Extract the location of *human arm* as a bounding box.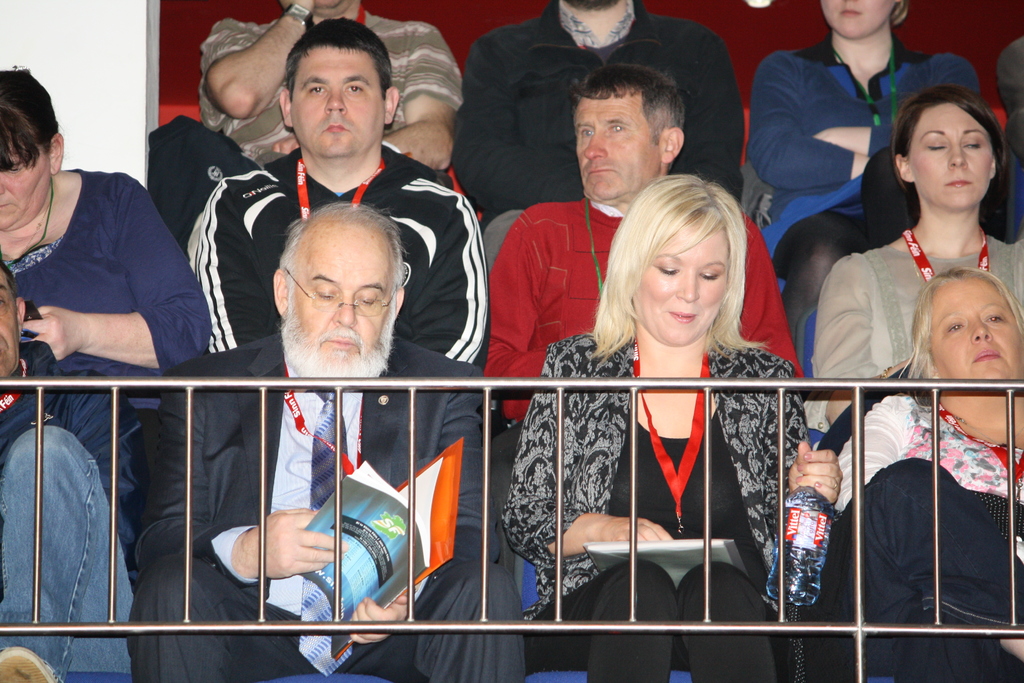
[left=736, top=216, right=810, bottom=386].
